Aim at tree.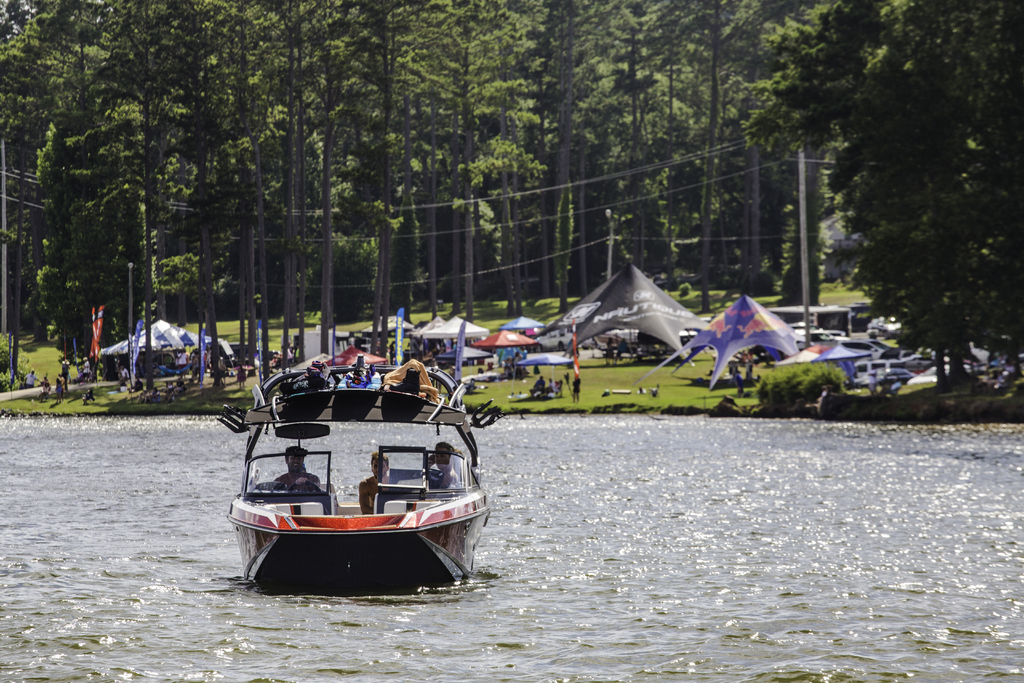
Aimed at [left=21, top=97, right=173, bottom=339].
